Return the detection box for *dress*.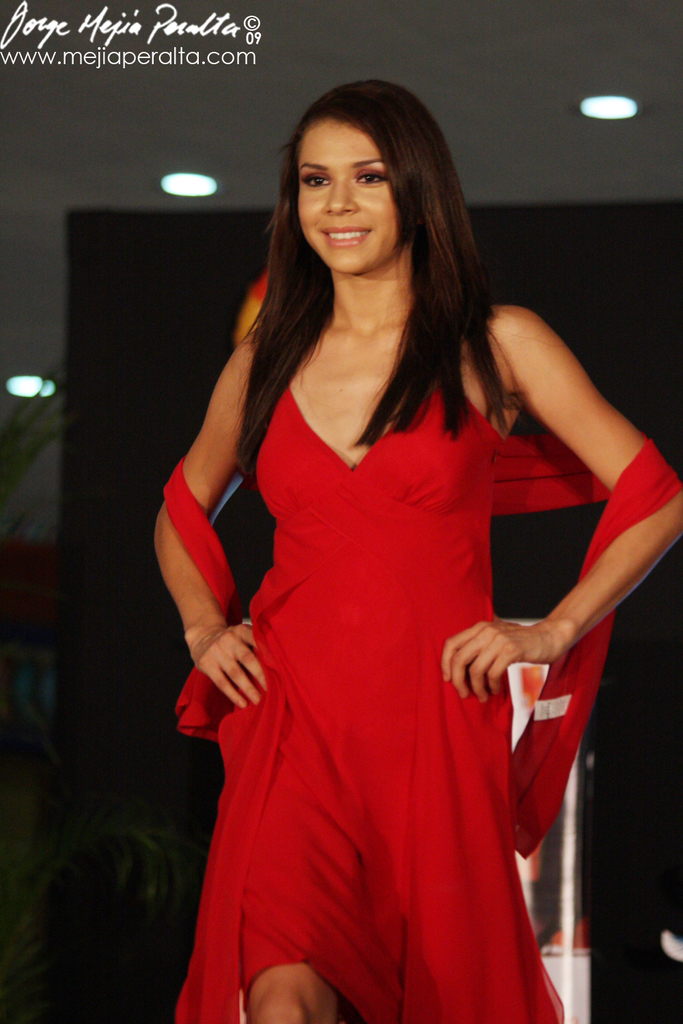
l=173, t=385, r=561, b=1023.
